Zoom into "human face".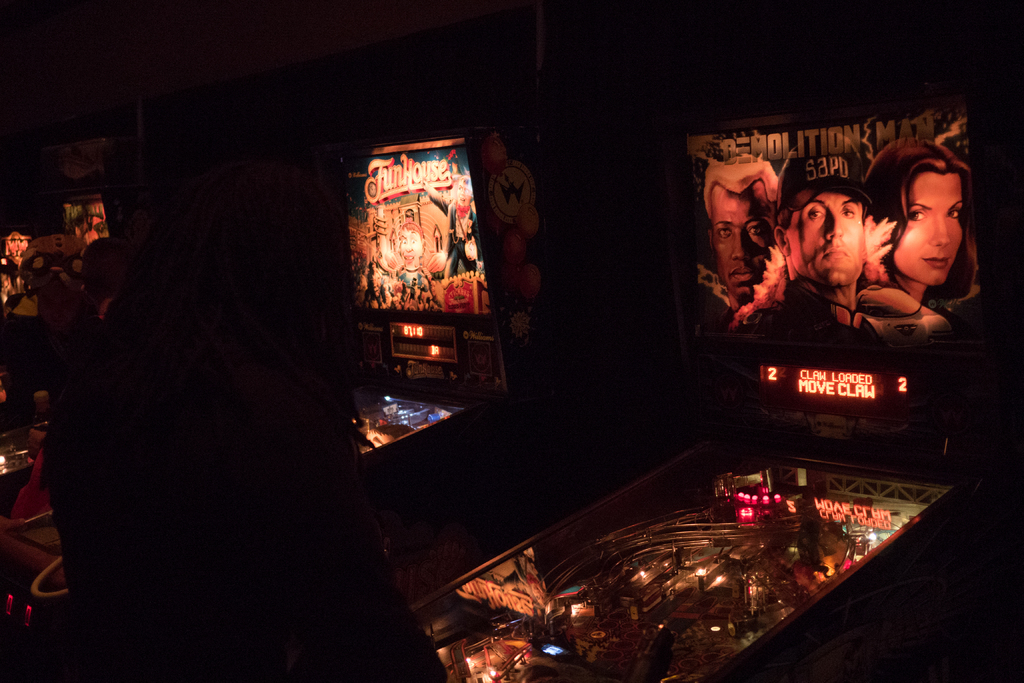
Zoom target: (left=399, top=227, right=420, bottom=270).
